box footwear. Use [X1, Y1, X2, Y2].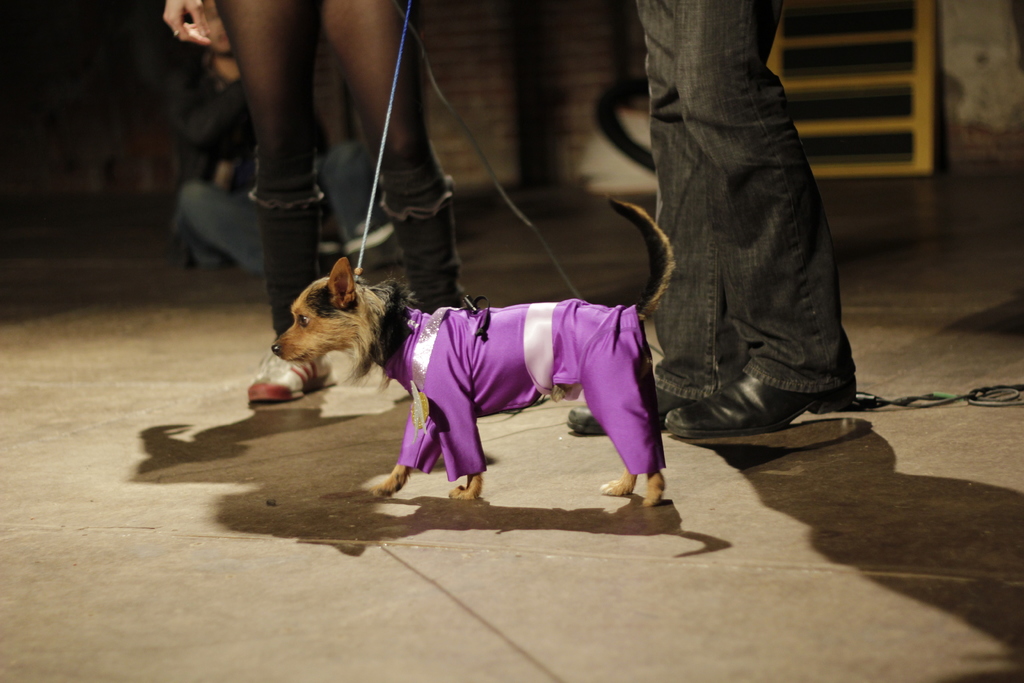
[662, 371, 862, 440].
